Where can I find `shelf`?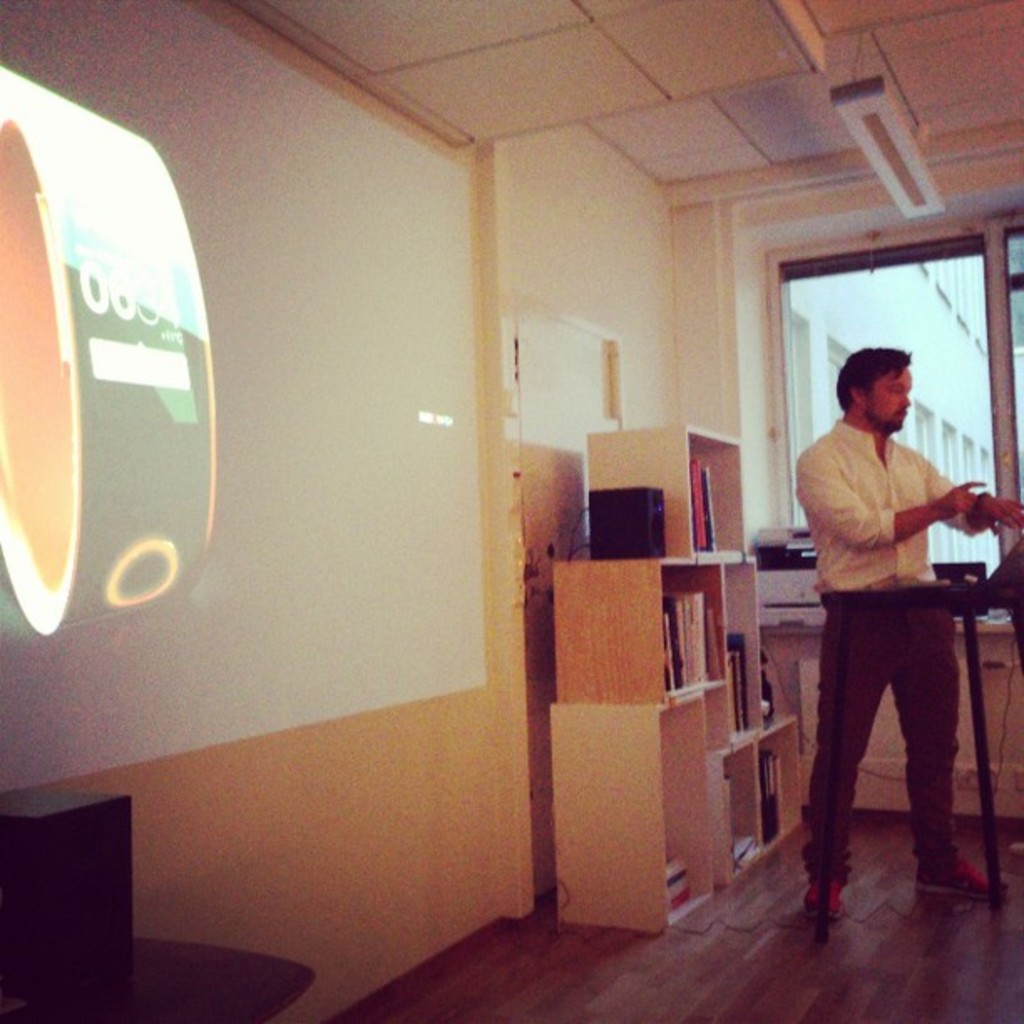
You can find it at bbox(569, 422, 755, 566).
